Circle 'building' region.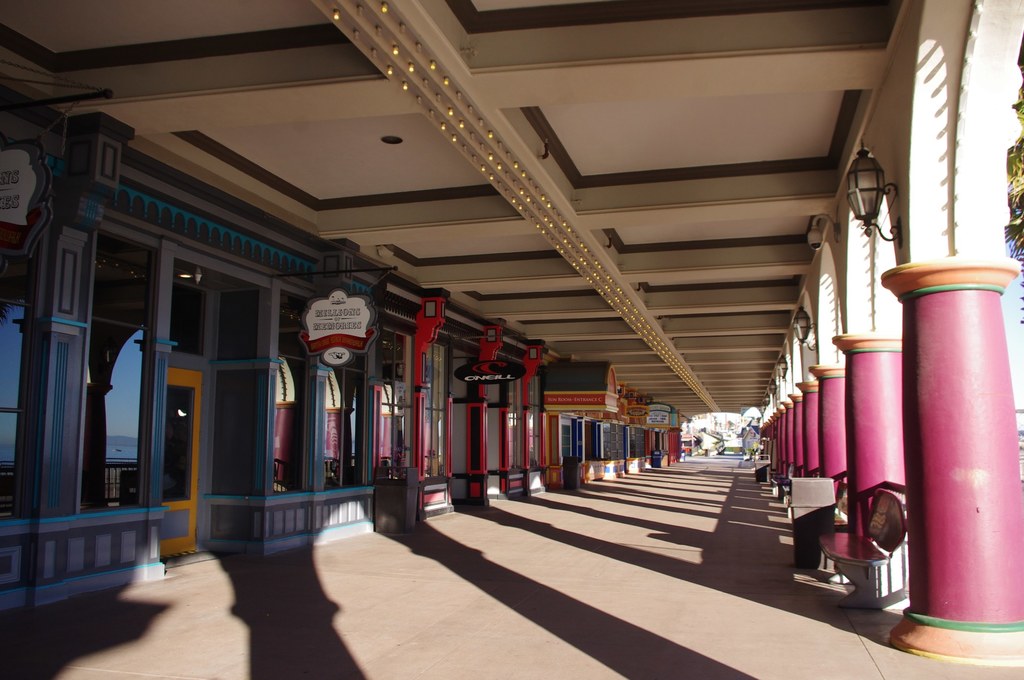
Region: <region>1, 0, 1023, 679</region>.
